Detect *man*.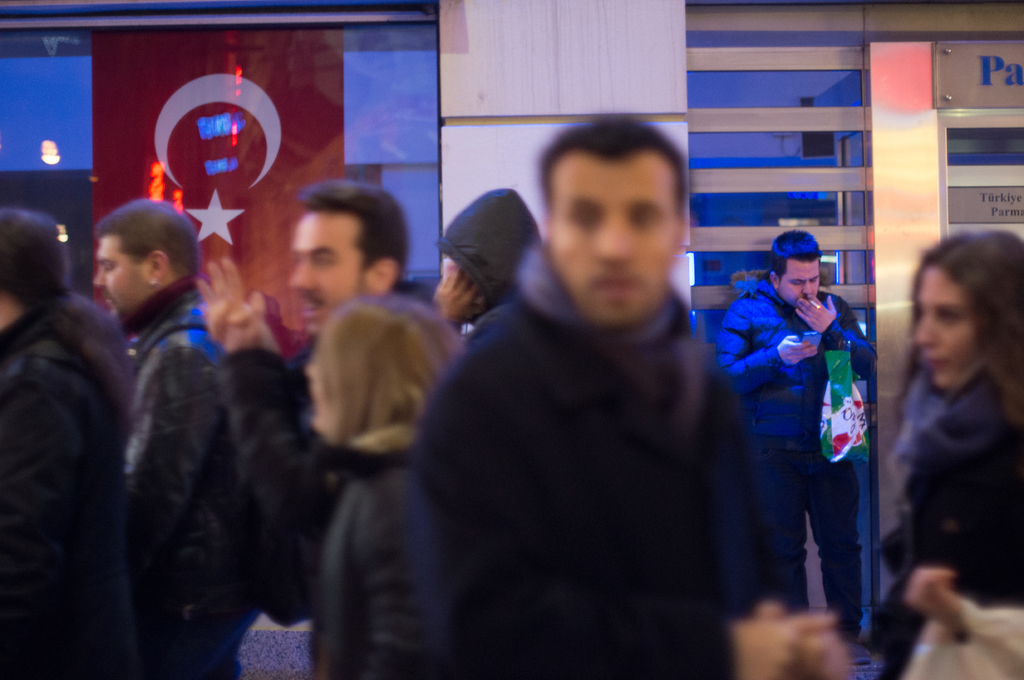
Detected at [left=95, top=196, right=269, bottom=679].
